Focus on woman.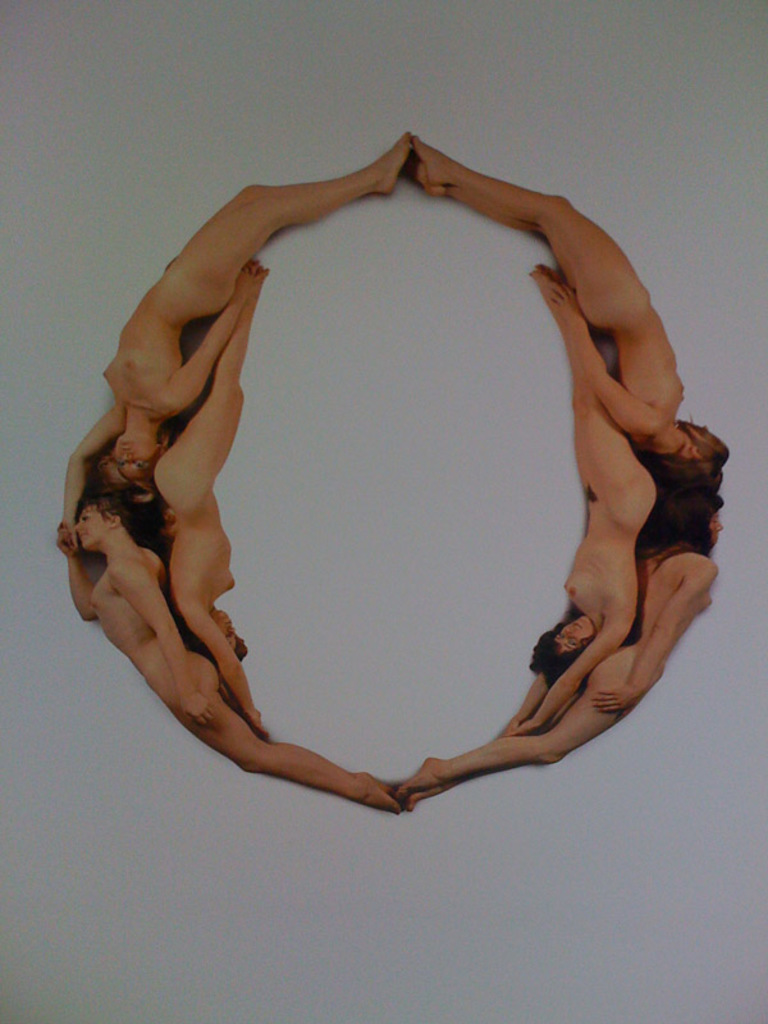
Focused at 148:269:265:736.
